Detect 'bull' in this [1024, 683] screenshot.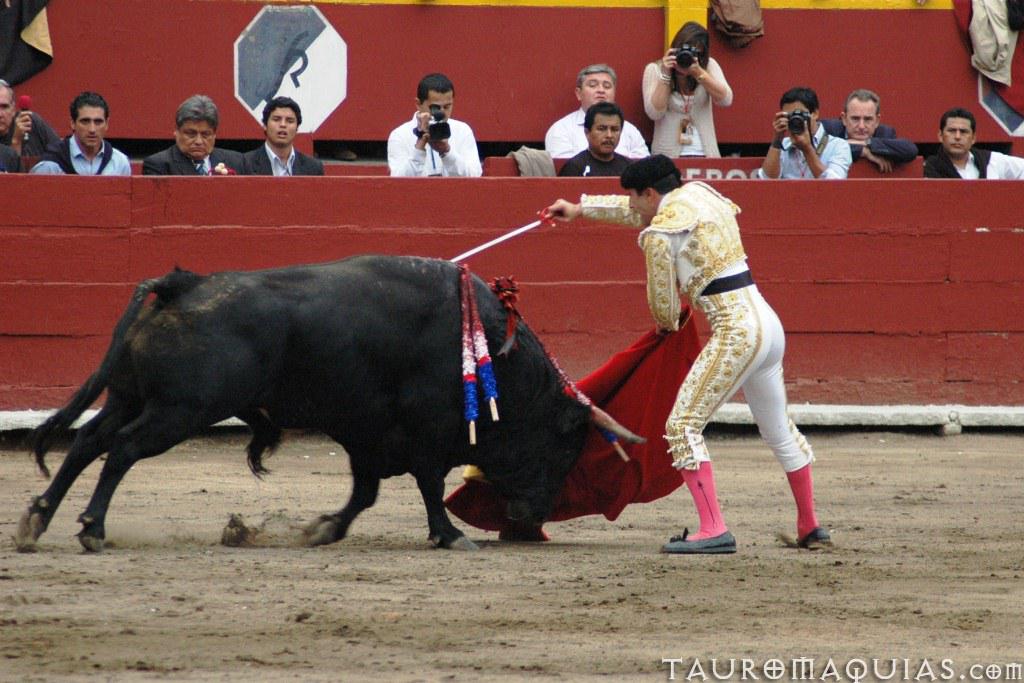
Detection: BBox(12, 245, 637, 555).
